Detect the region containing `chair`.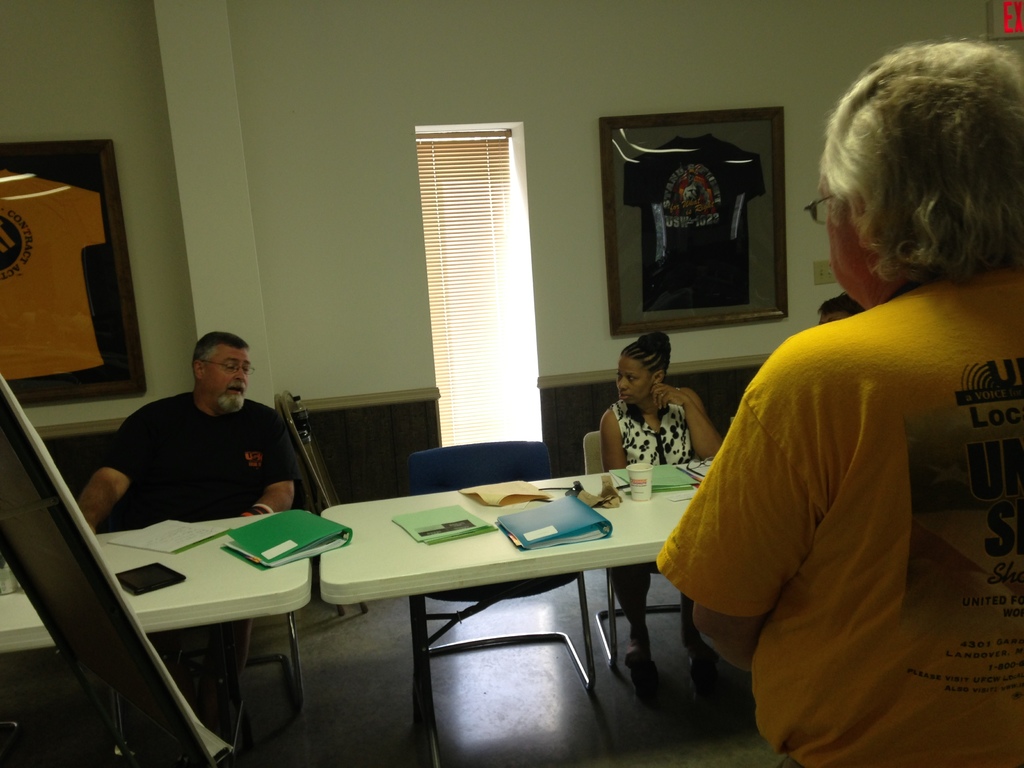
[582,431,682,673].
